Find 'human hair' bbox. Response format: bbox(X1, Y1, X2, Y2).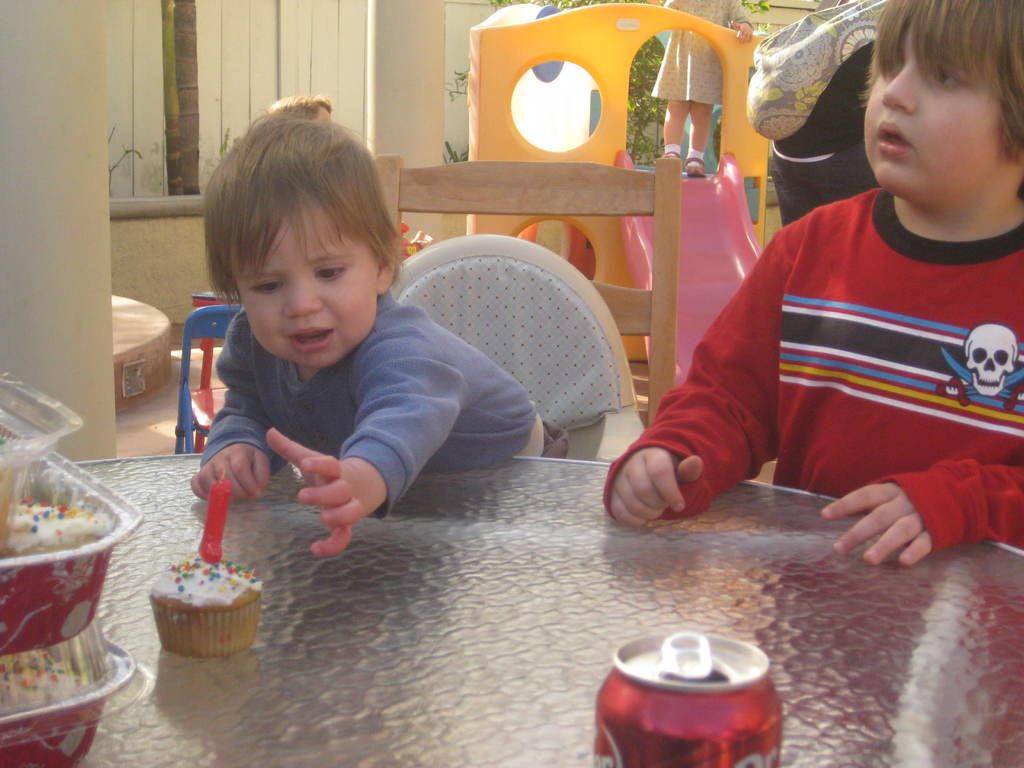
bbox(210, 102, 385, 336).
